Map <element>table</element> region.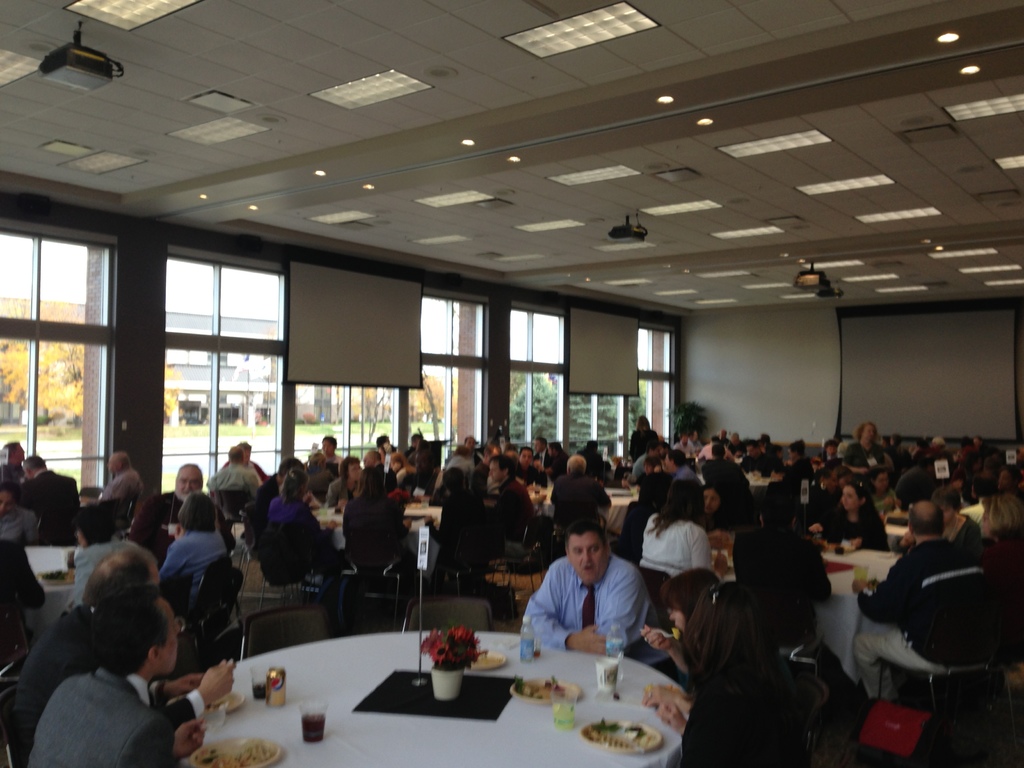
Mapped to locate(163, 627, 689, 767).
